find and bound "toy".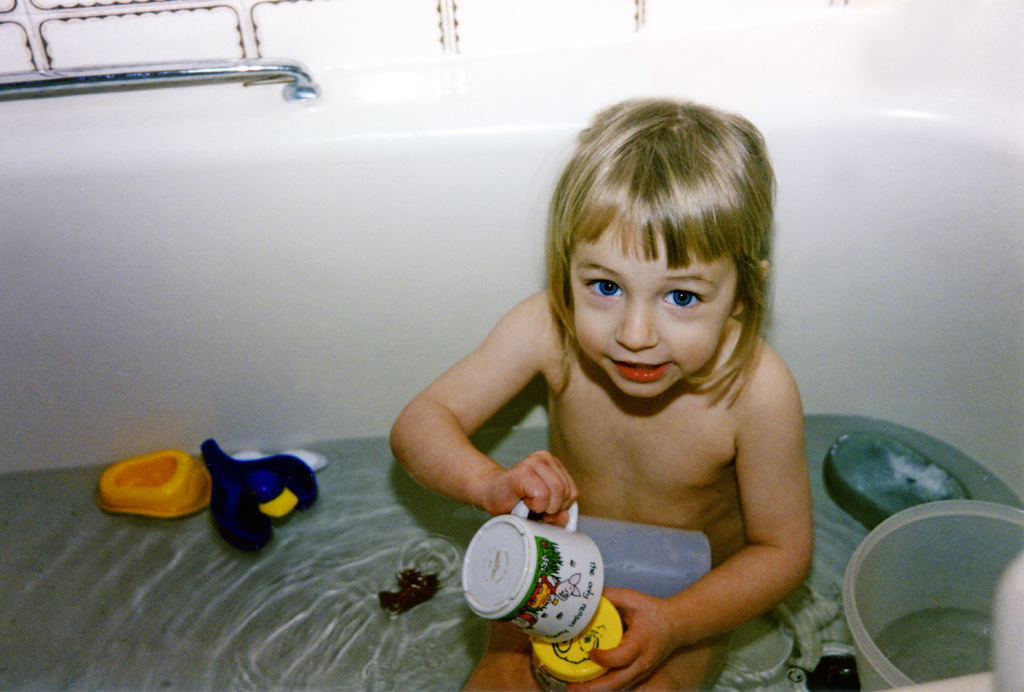
Bound: [195, 436, 320, 565].
